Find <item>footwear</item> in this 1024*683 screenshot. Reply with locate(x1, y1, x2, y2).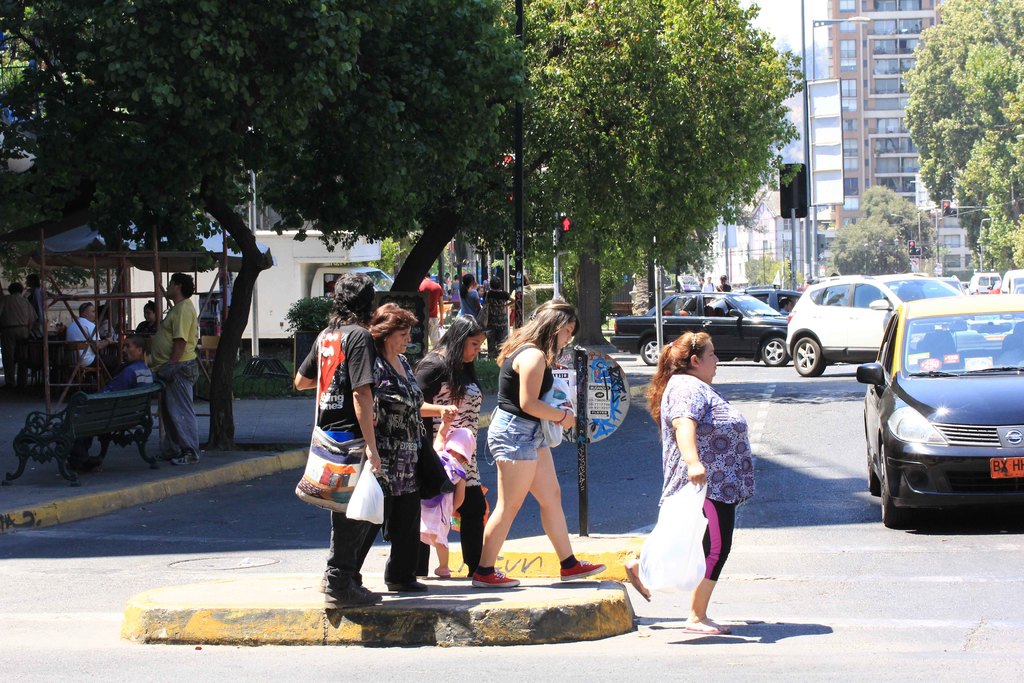
locate(380, 567, 426, 589).
